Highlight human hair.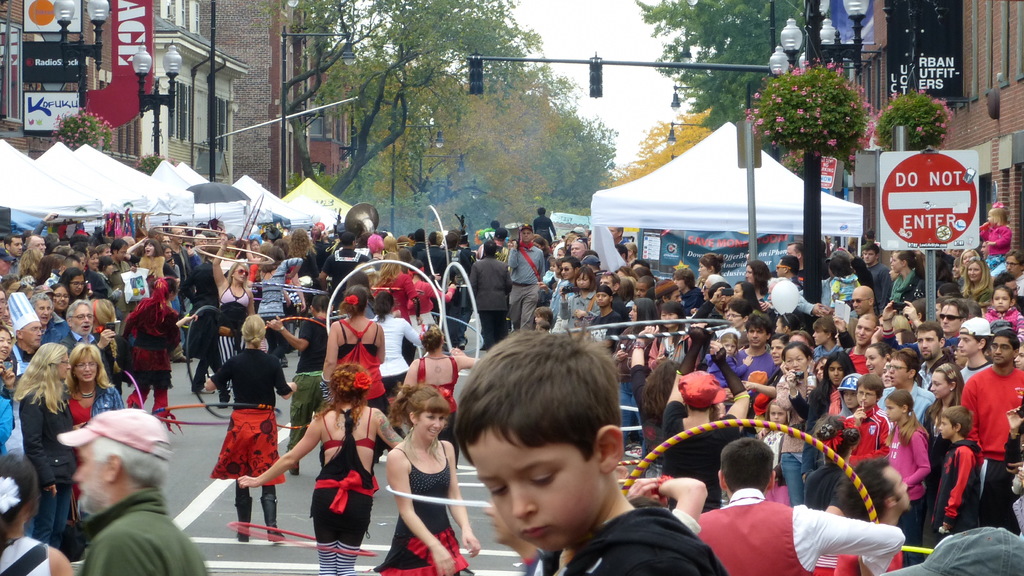
Highlighted region: bbox=(937, 284, 957, 295).
